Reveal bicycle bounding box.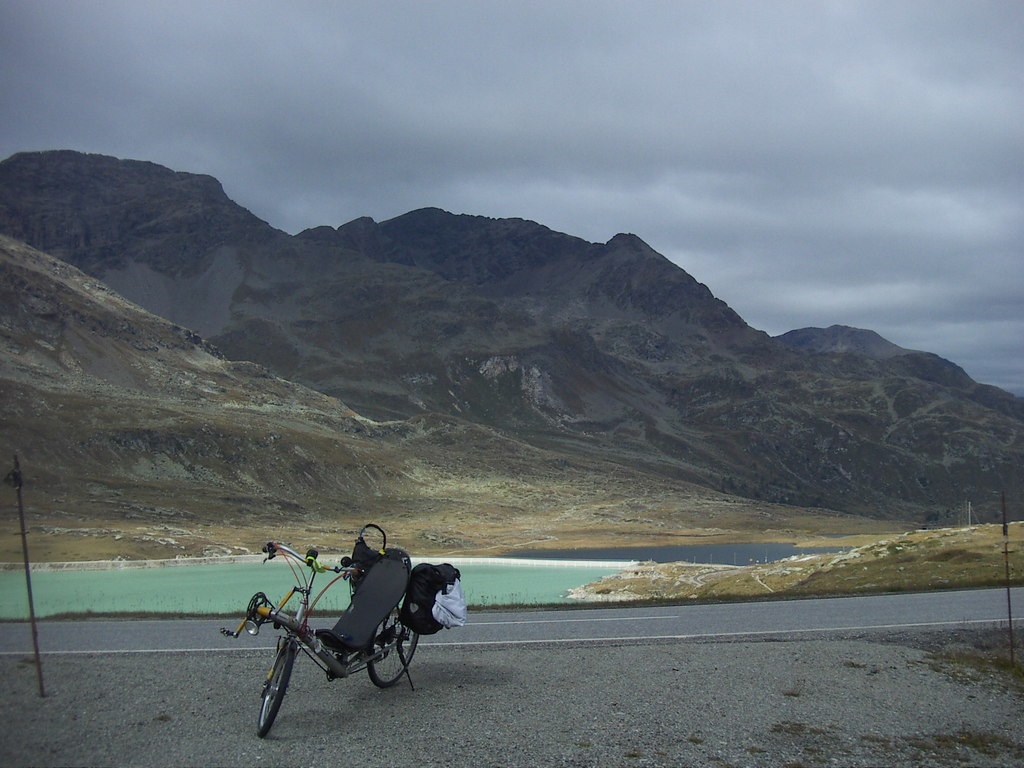
Revealed: <box>236,535,463,745</box>.
